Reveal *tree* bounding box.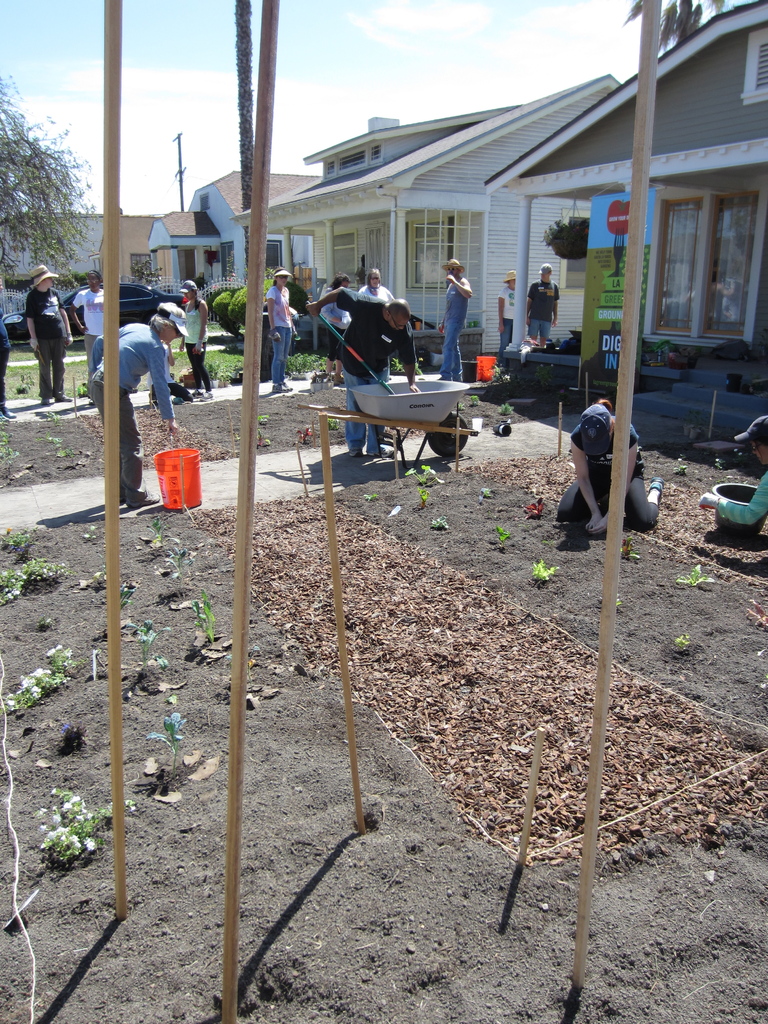
Revealed: bbox(620, 0, 723, 68).
